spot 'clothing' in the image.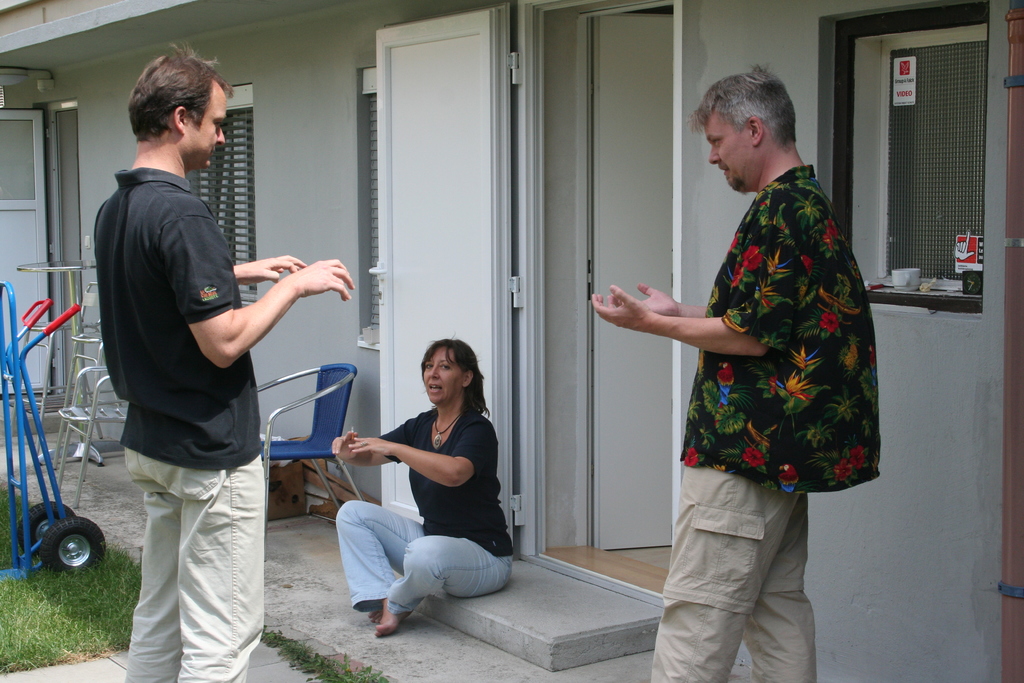
'clothing' found at crop(90, 164, 266, 682).
